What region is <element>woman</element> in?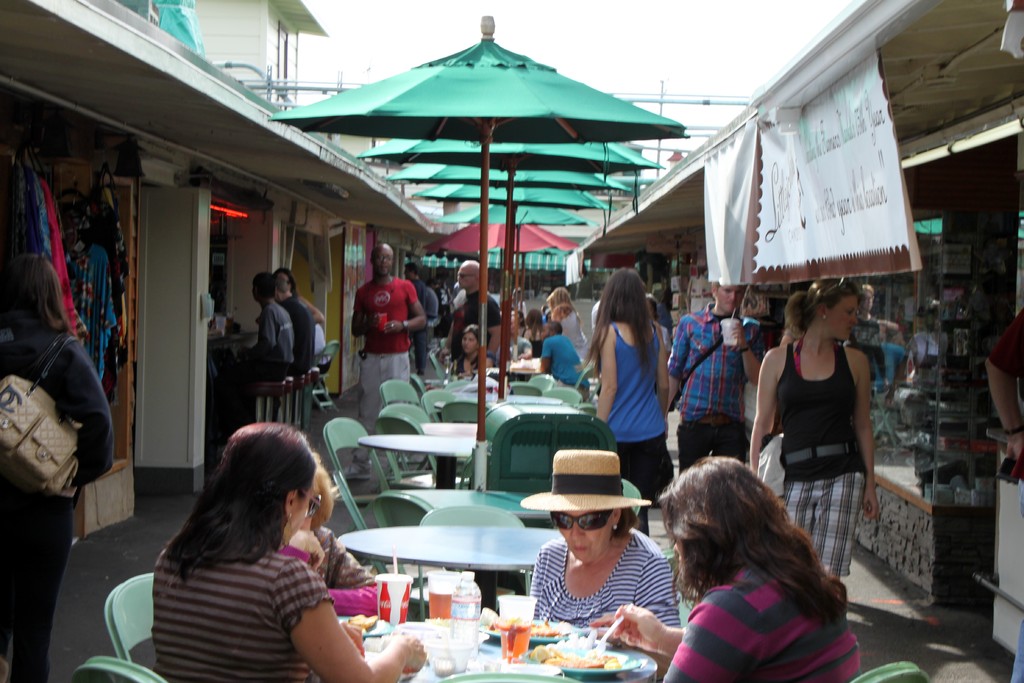
[x1=580, y1=265, x2=677, y2=507].
